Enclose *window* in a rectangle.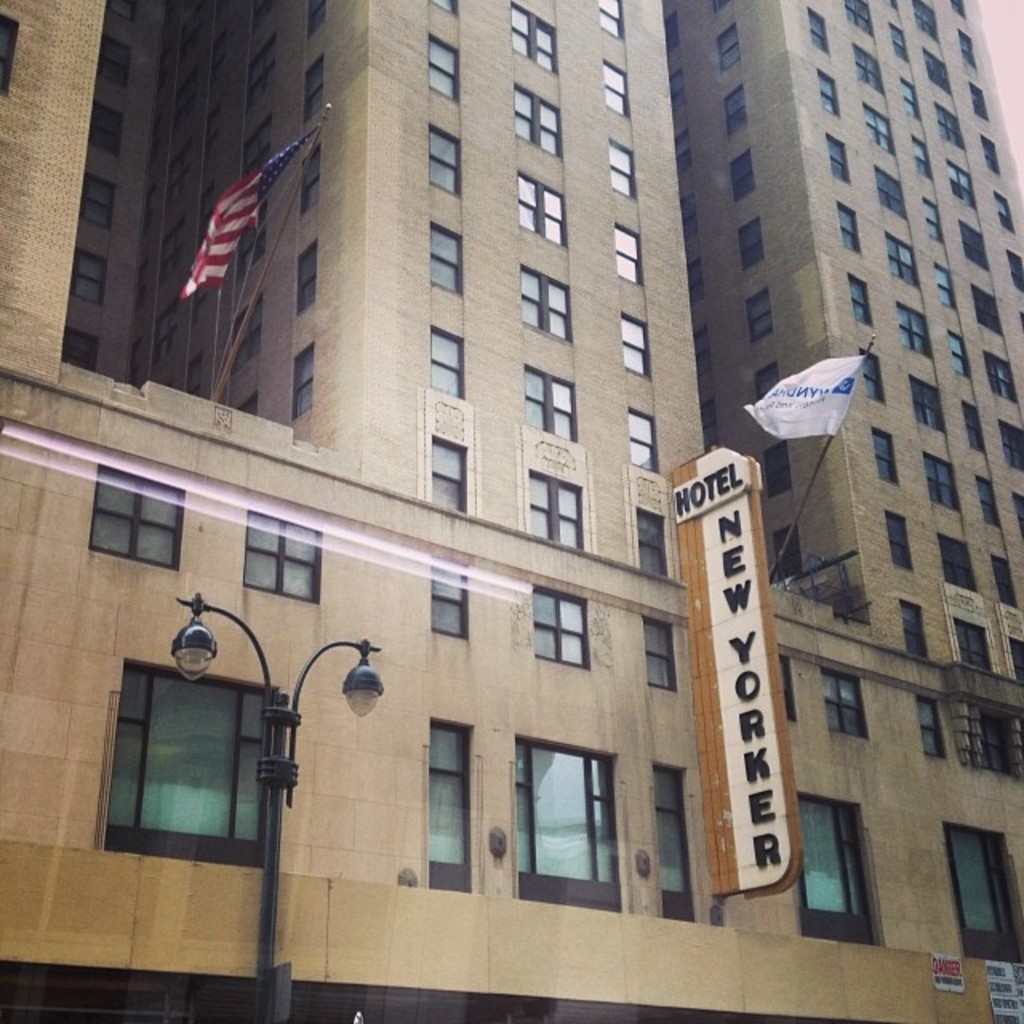
917/198/944/240.
